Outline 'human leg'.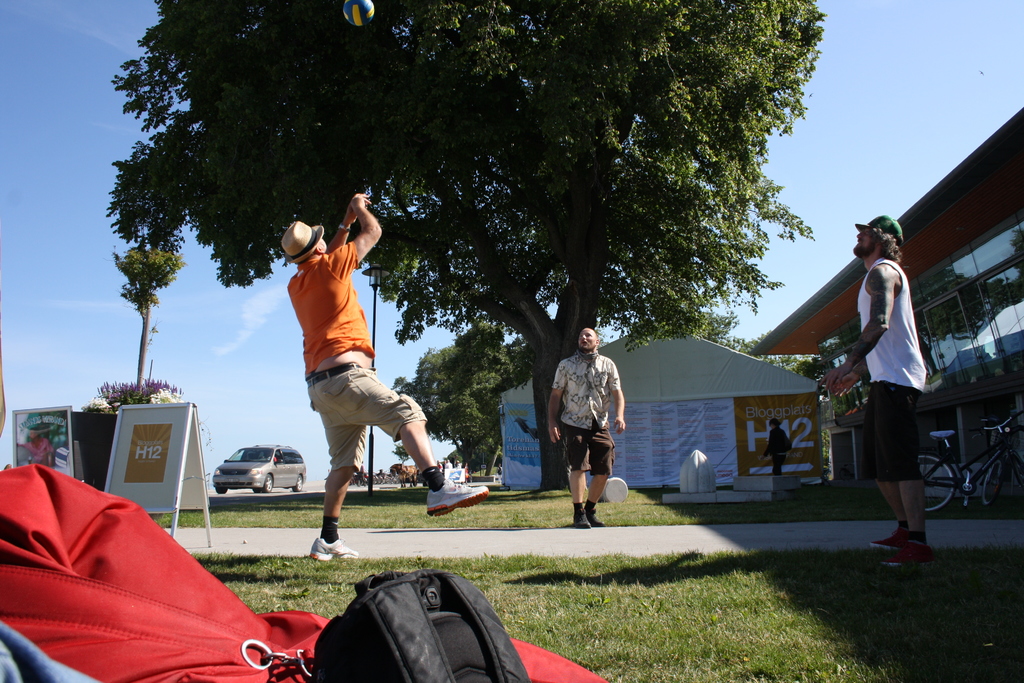
Outline: left=304, top=377, right=367, bottom=561.
